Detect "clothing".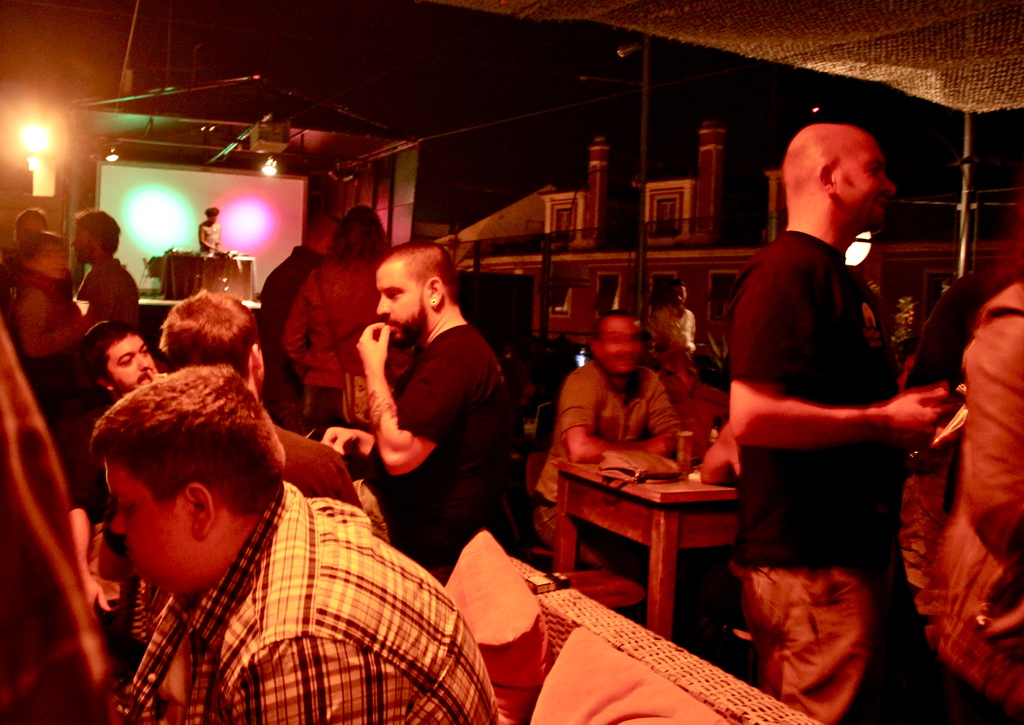
Detected at l=257, t=244, r=324, b=407.
